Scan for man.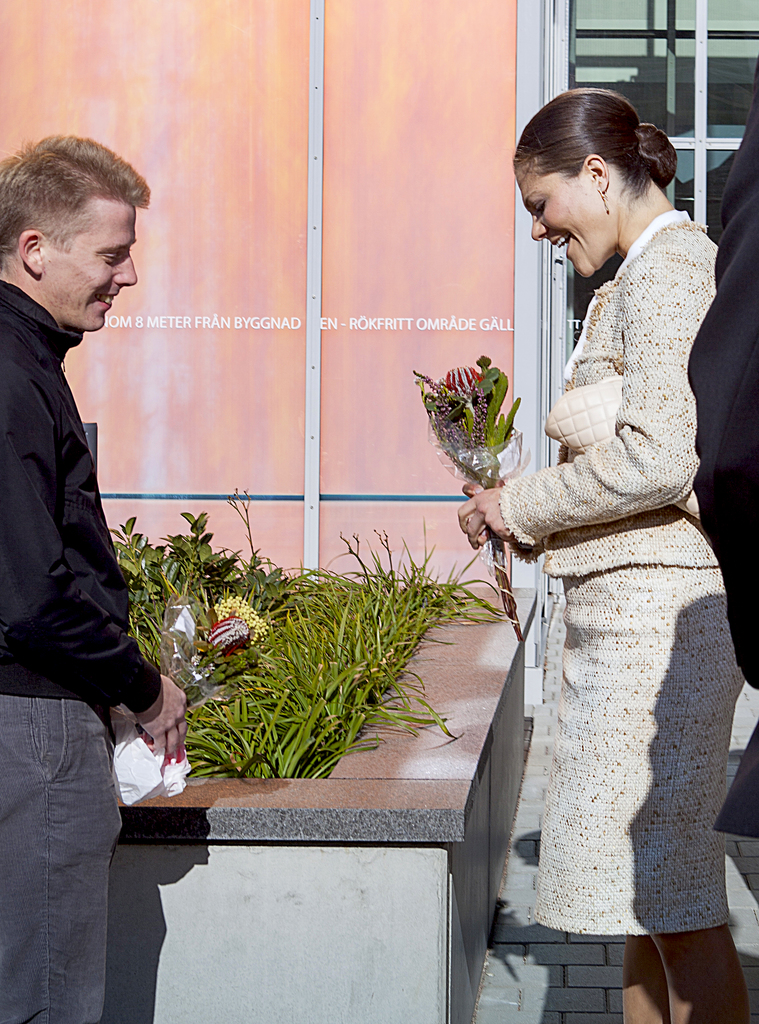
Scan result: x1=4 y1=136 x2=195 y2=1023.
